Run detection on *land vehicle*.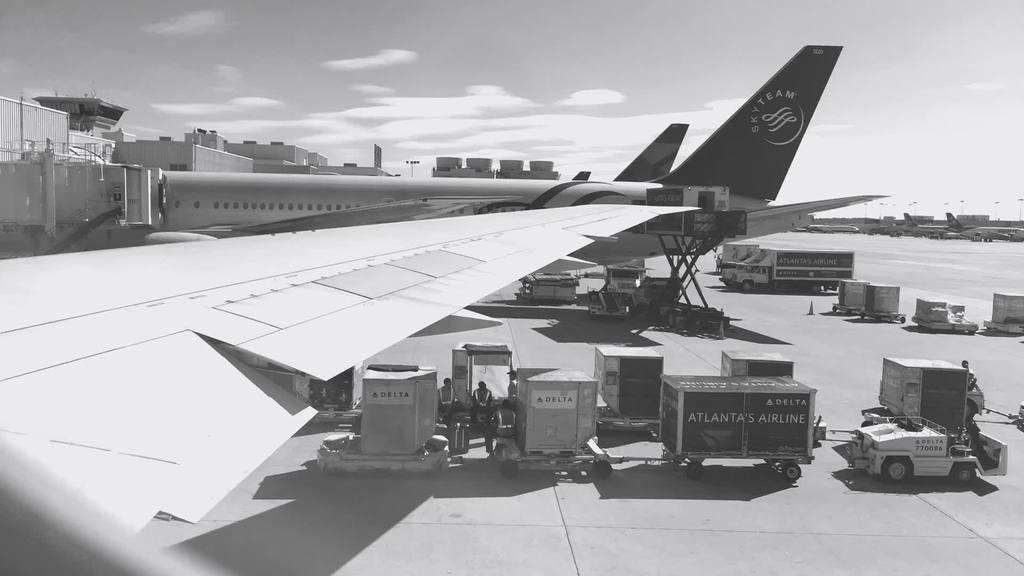
Result: detection(604, 266, 644, 295).
